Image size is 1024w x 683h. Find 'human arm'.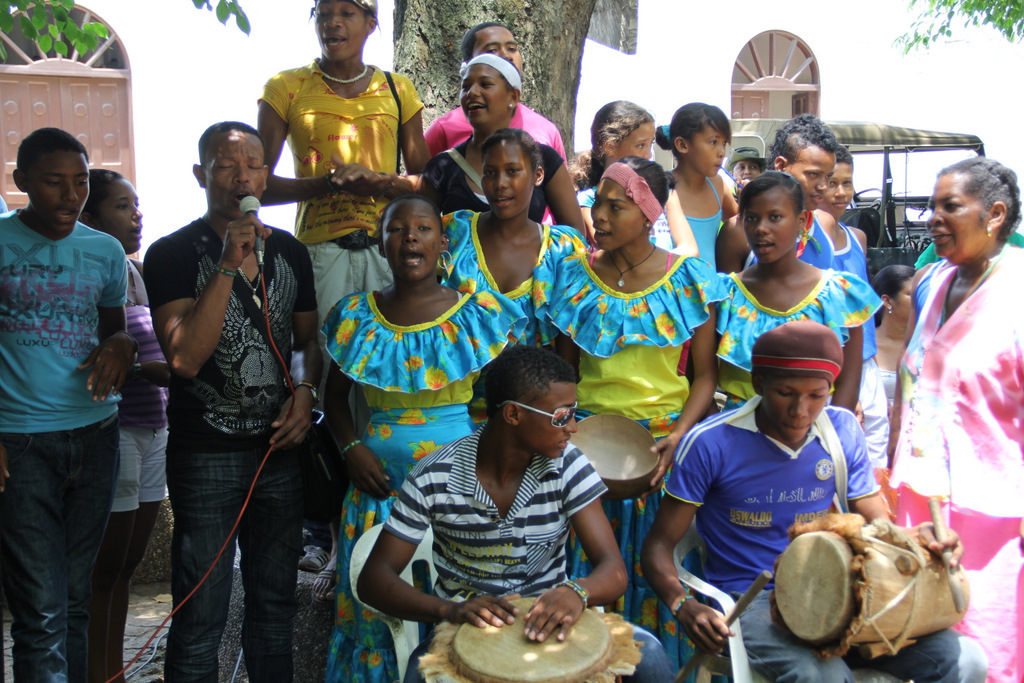
bbox=(720, 216, 754, 274).
